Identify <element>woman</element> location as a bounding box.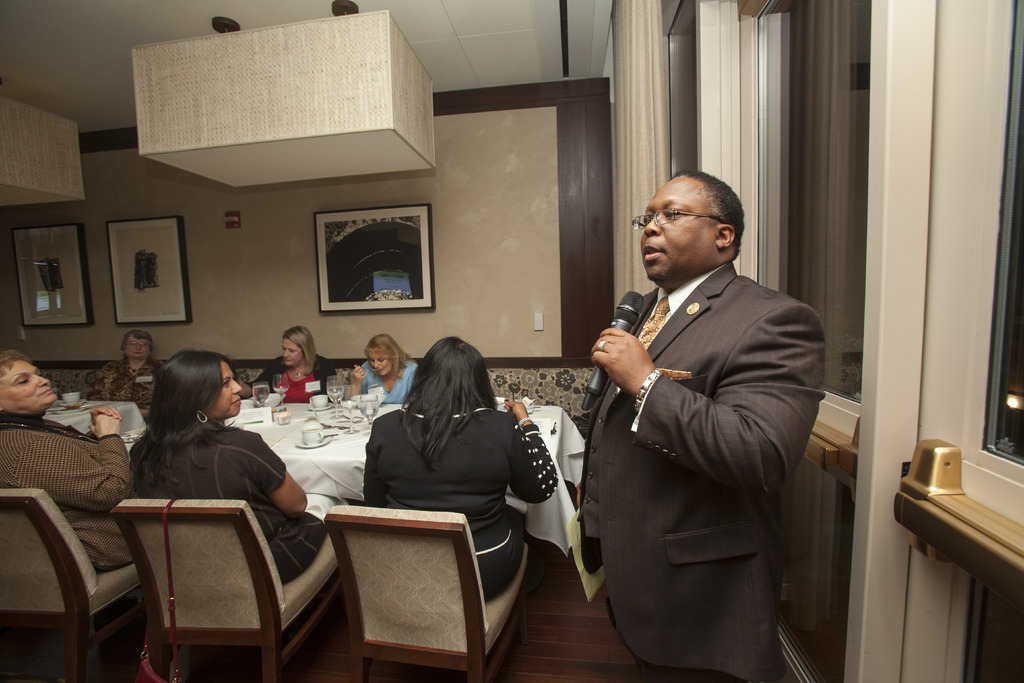
bbox=[132, 352, 334, 584].
